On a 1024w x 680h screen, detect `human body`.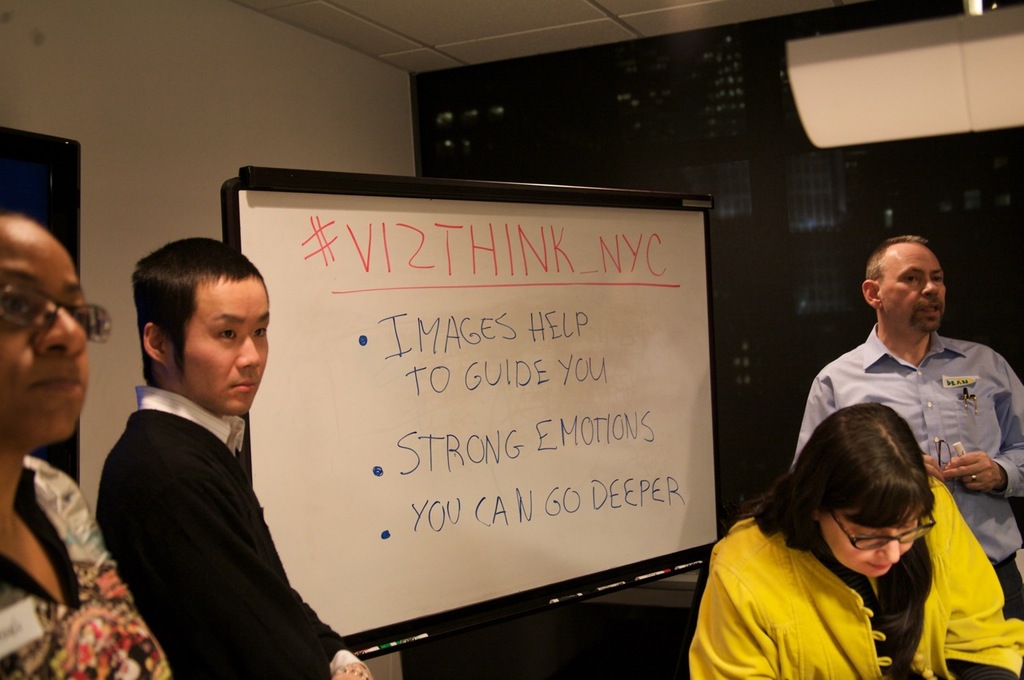
l=0, t=454, r=176, b=679.
